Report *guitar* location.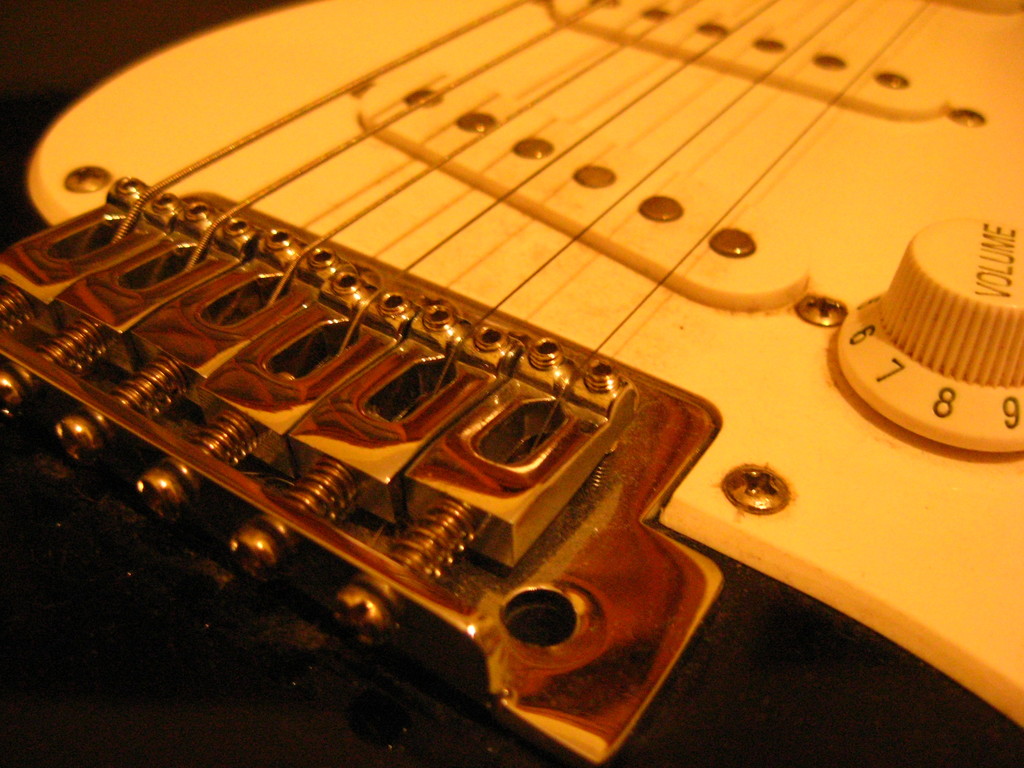
Report: l=0, t=0, r=1023, b=767.
